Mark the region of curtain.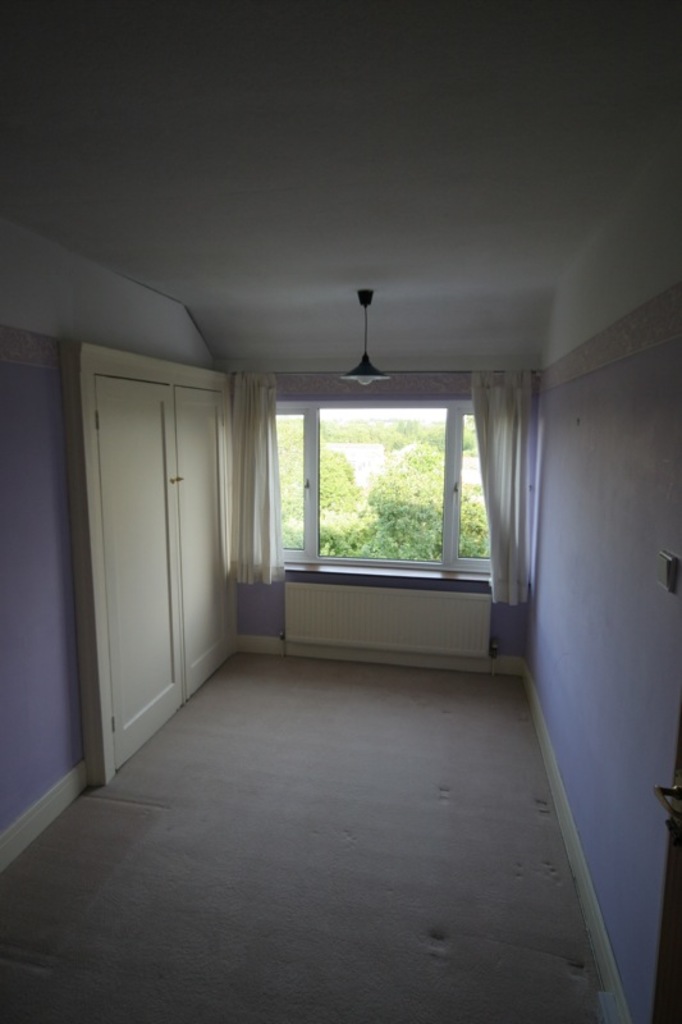
Region: x1=457 y1=372 x2=532 y2=605.
